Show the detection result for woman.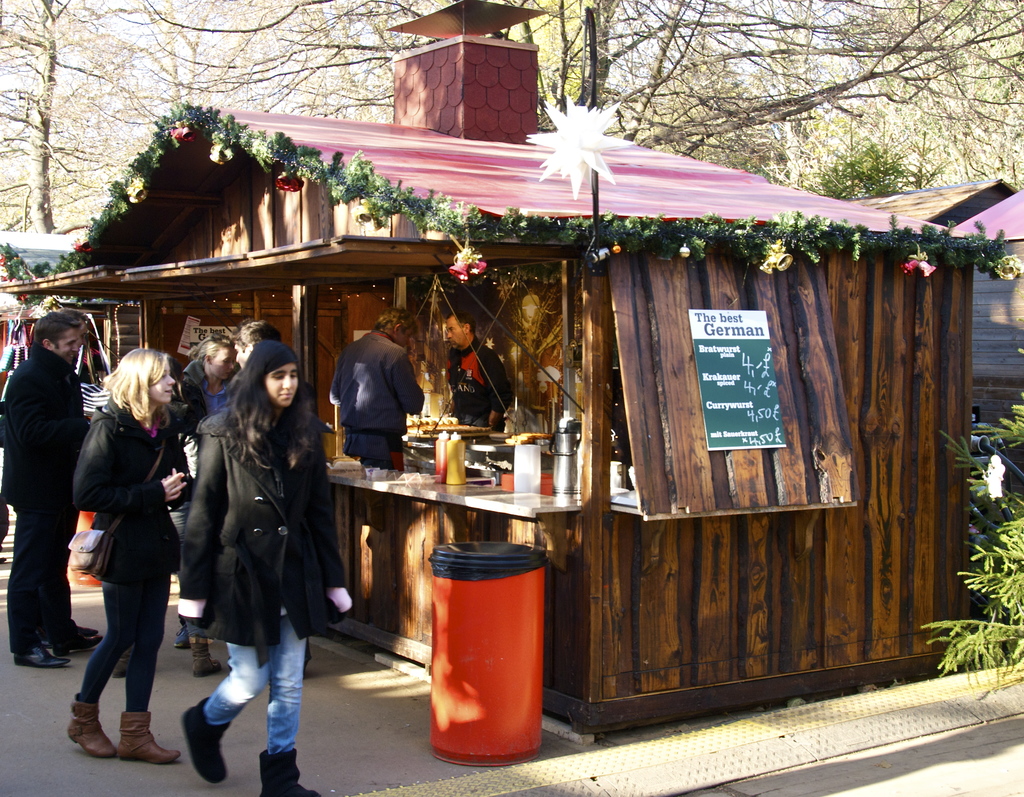
(191,333,359,796).
